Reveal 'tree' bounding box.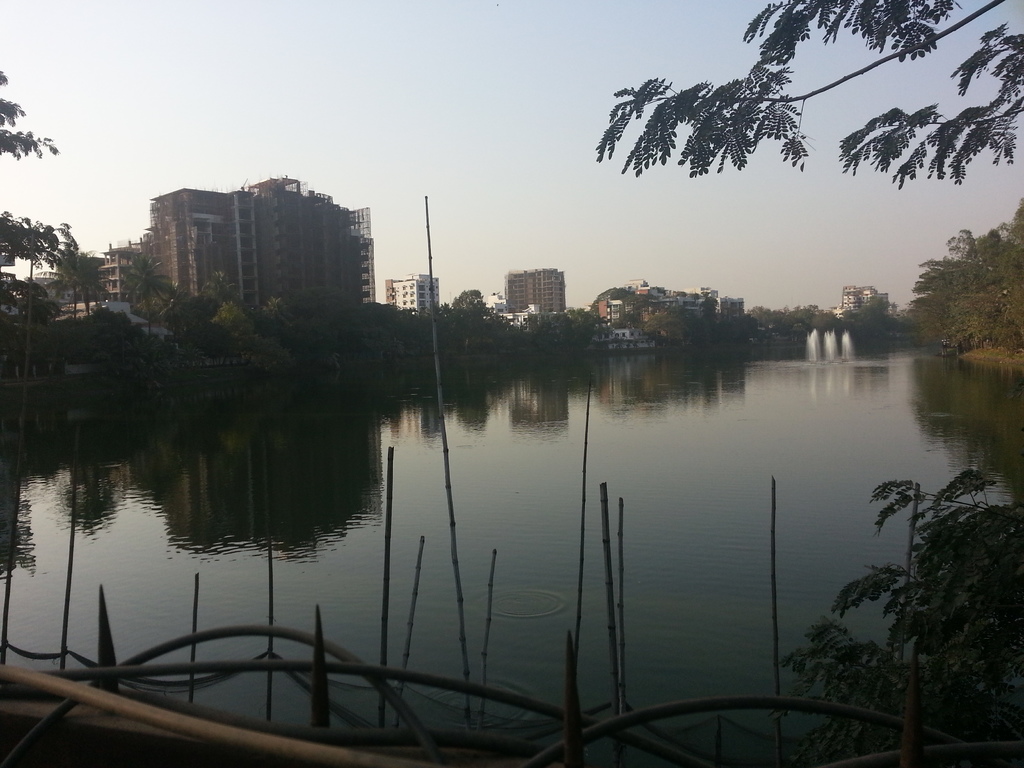
Revealed: BBox(45, 246, 113, 312).
